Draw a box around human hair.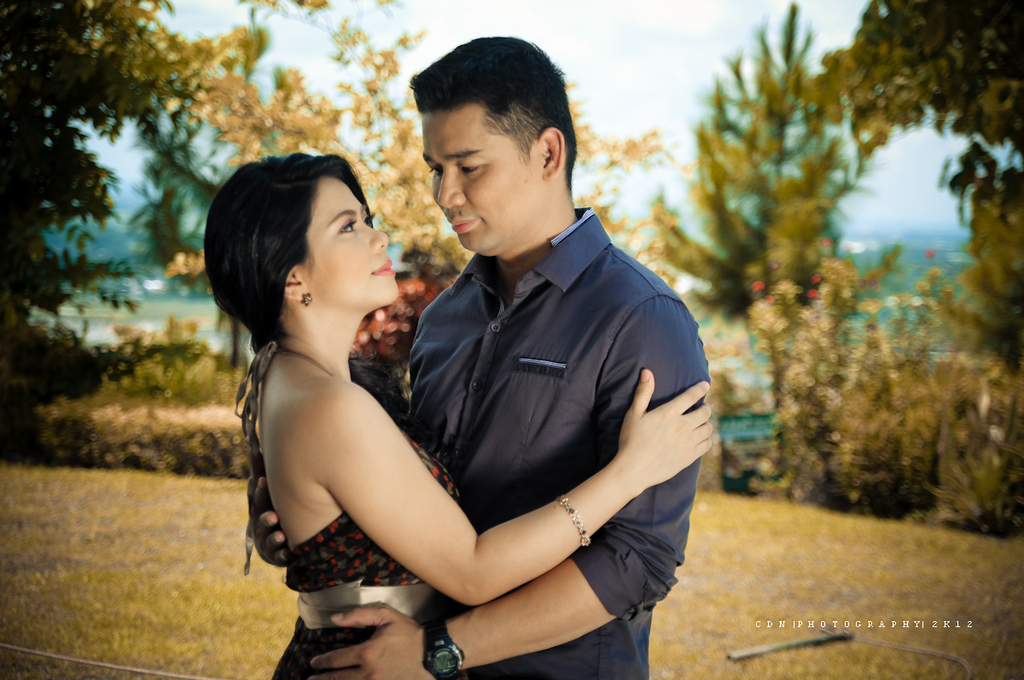
408,35,579,188.
